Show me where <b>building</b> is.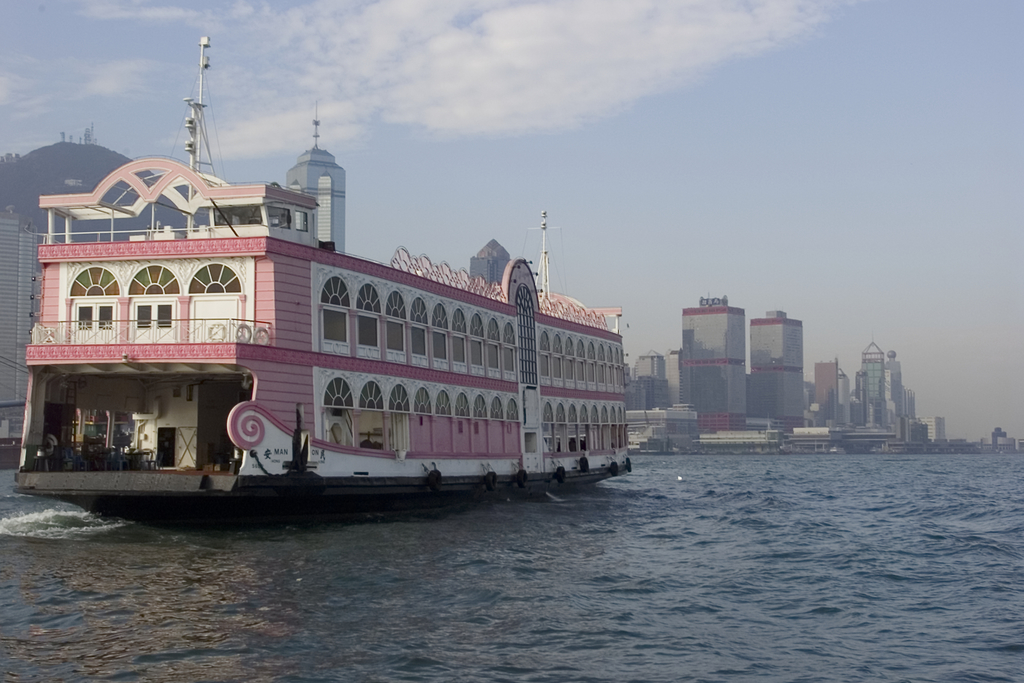
<b>building</b> is at x1=0 y1=204 x2=43 y2=444.
